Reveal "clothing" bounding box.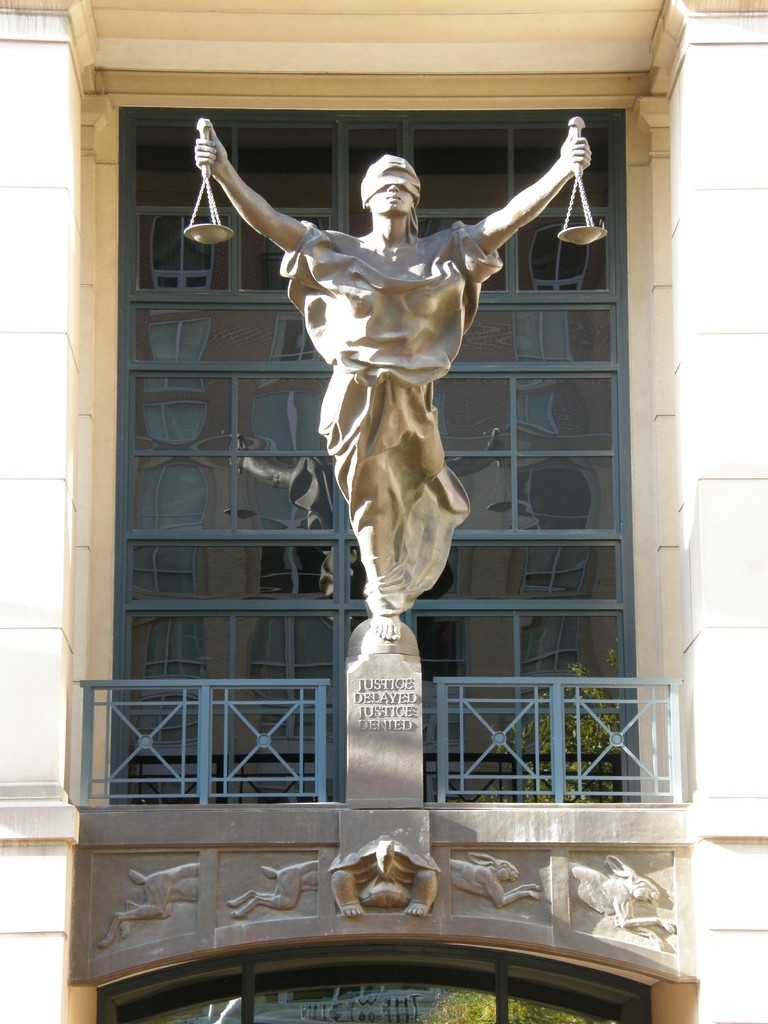
Revealed: 289/223/506/621.
